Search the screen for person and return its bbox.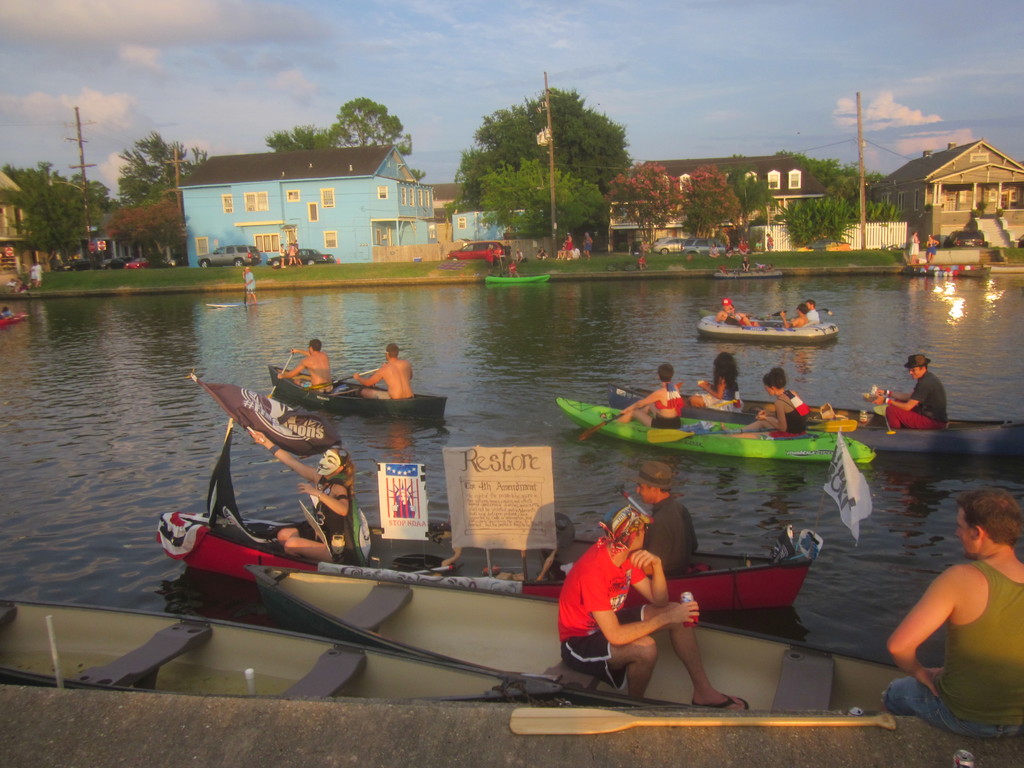
Found: (left=780, top=303, right=808, bottom=327).
